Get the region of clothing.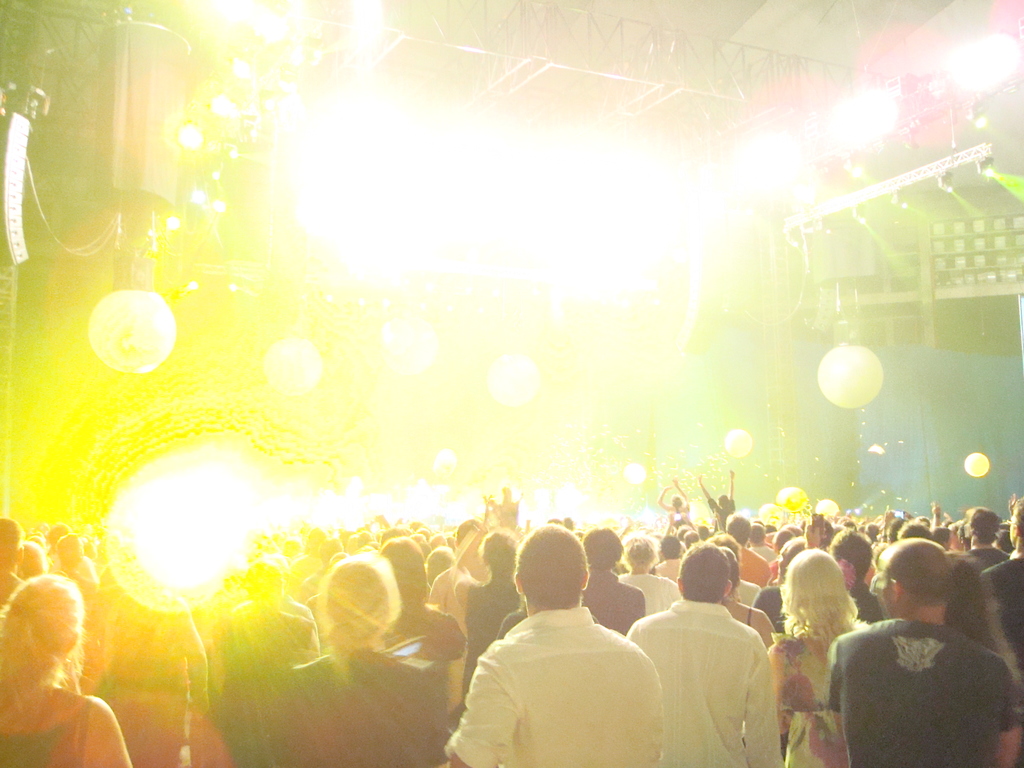
(657,555,684,580).
